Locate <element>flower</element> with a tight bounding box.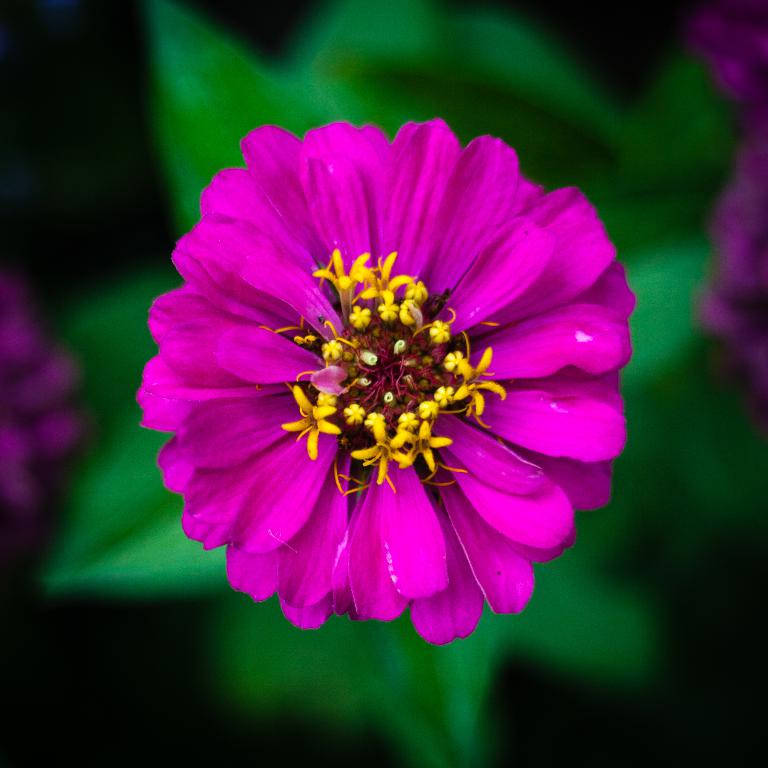
688 0 767 389.
